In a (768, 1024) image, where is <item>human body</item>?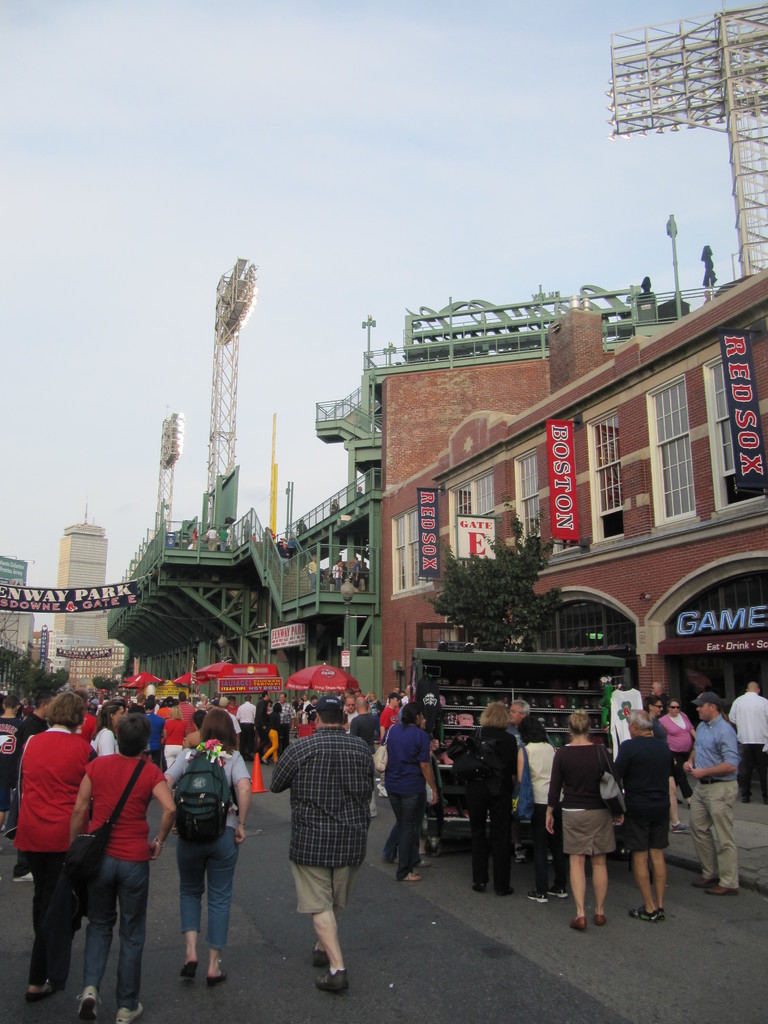
614,703,689,915.
